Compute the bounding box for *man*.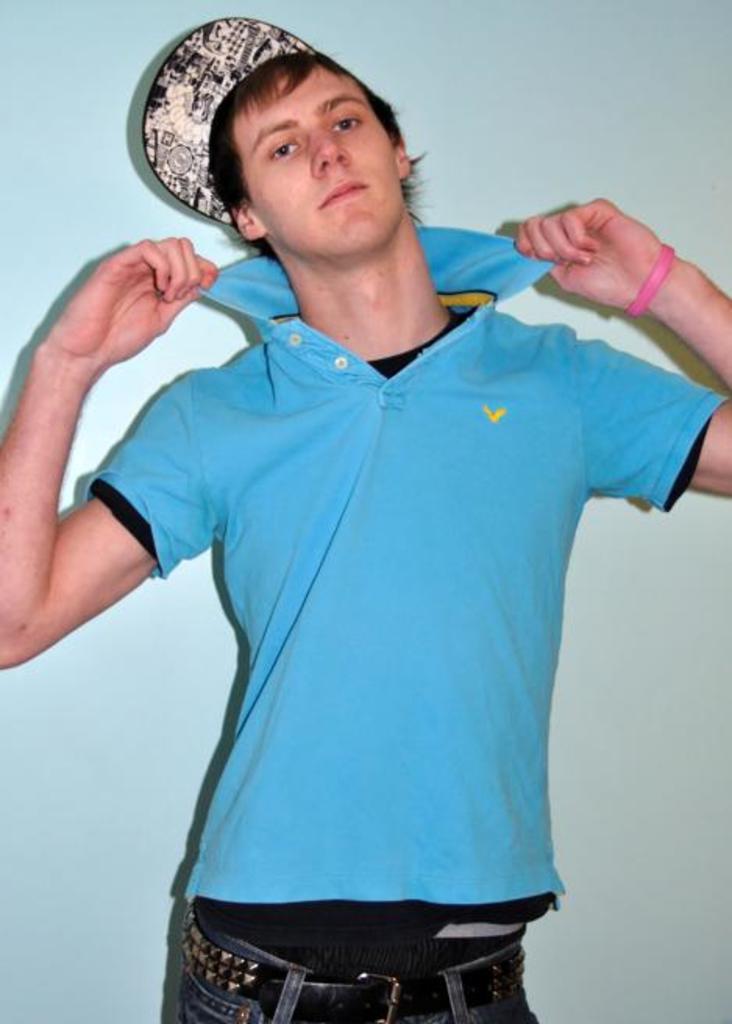
(27,19,715,1022).
